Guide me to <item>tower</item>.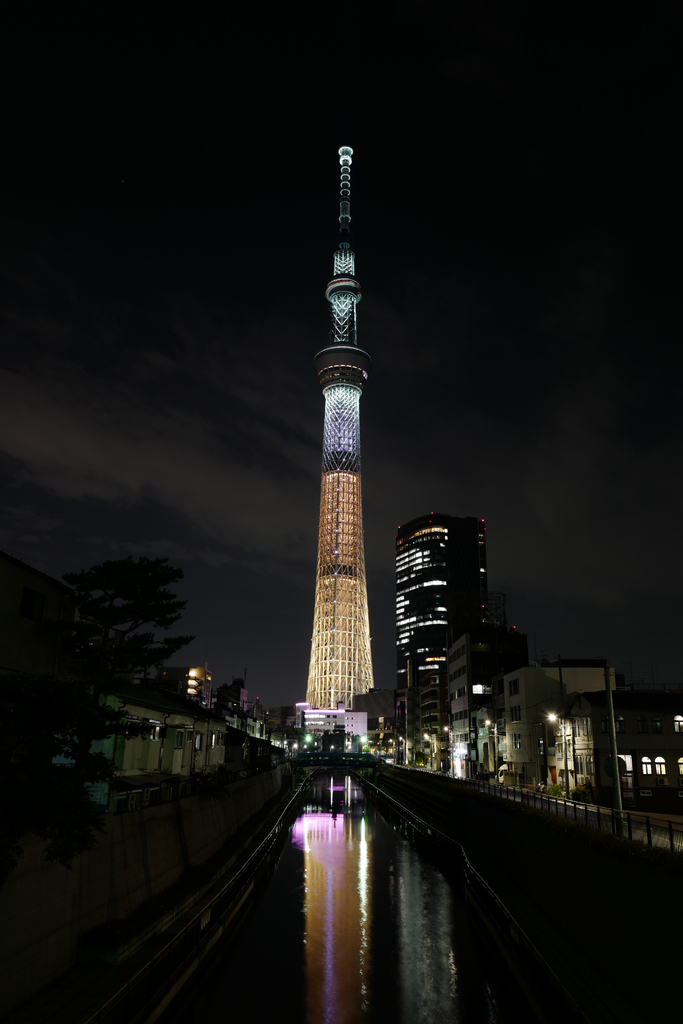
Guidance: (x1=495, y1=659, x2=614, y2=783).
